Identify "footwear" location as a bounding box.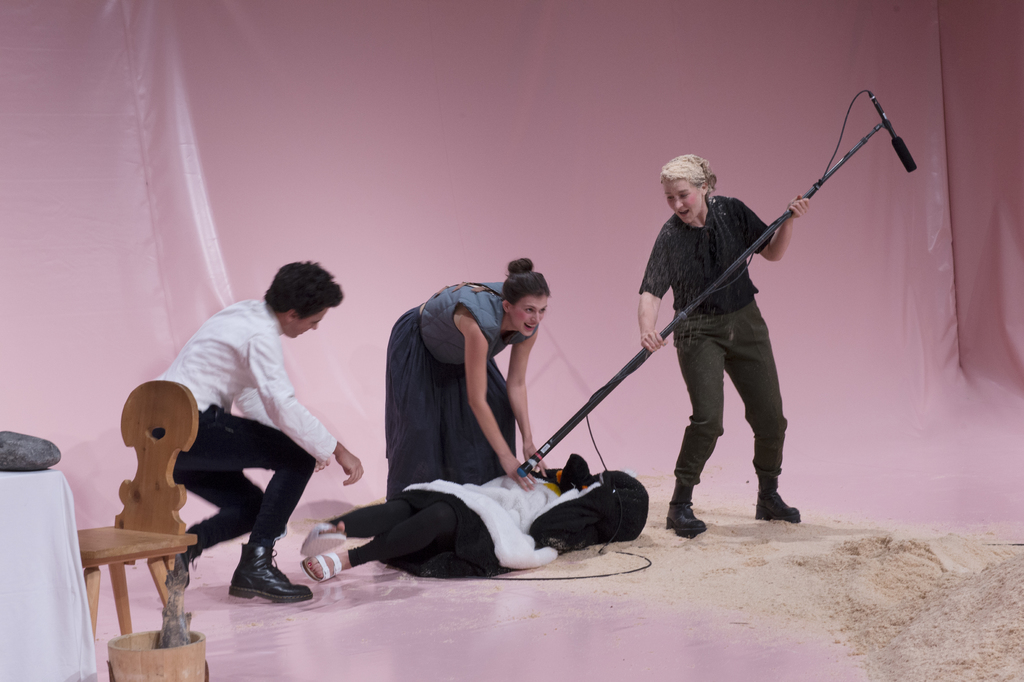
293, 520, 349, 556.
